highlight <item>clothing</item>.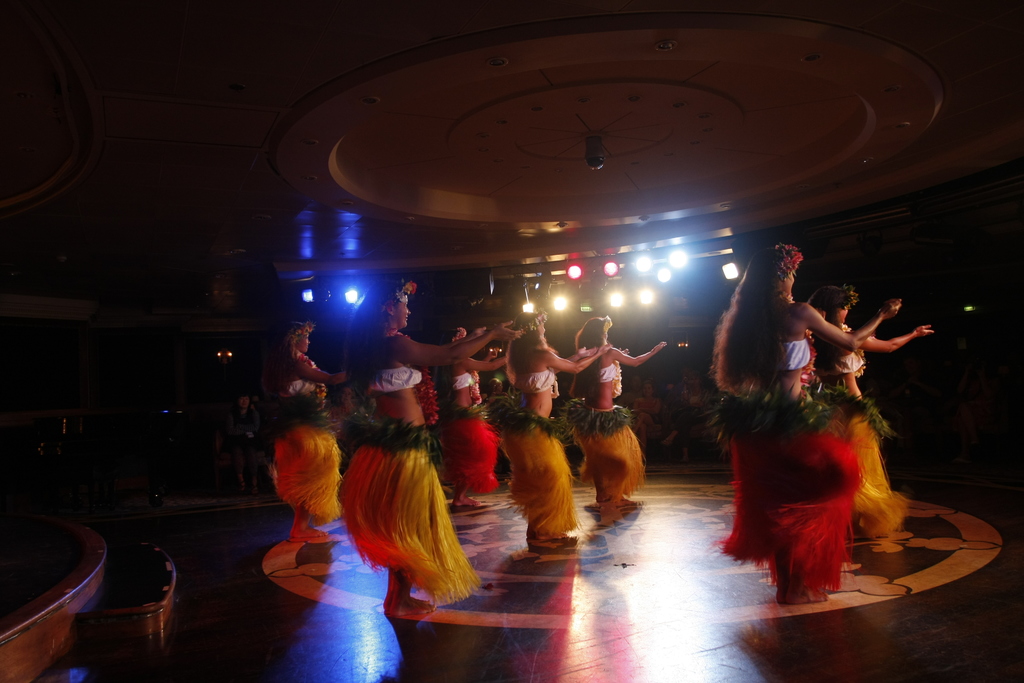
Highlighted region: 852 399 895 540.
